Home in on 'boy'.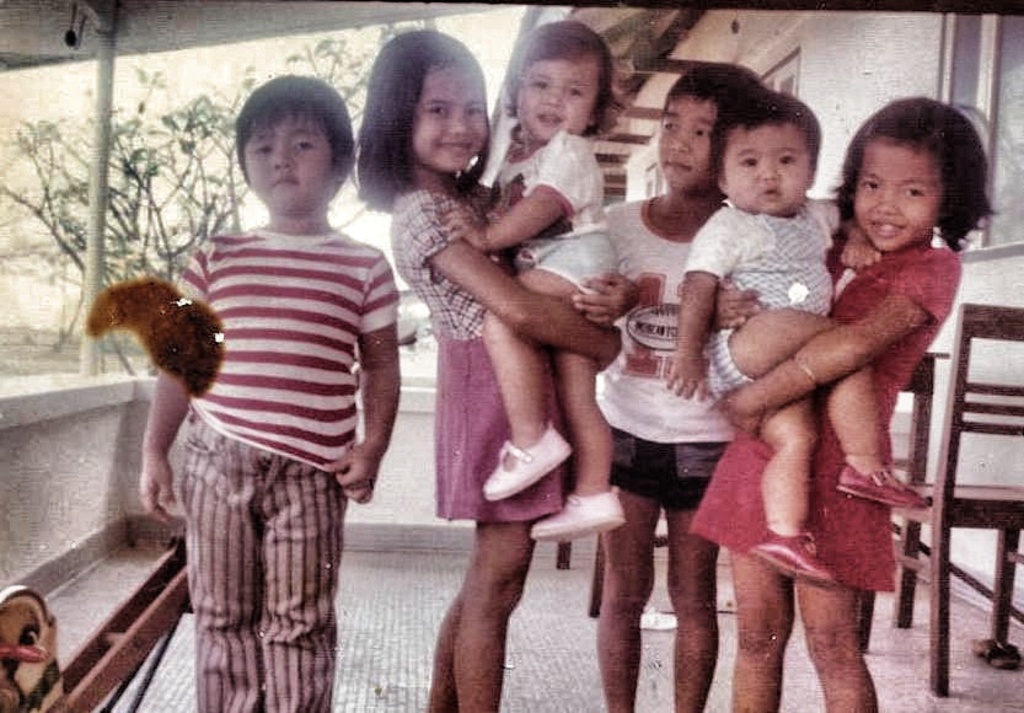
Homed in at crop(440, 22, 622, 543).
